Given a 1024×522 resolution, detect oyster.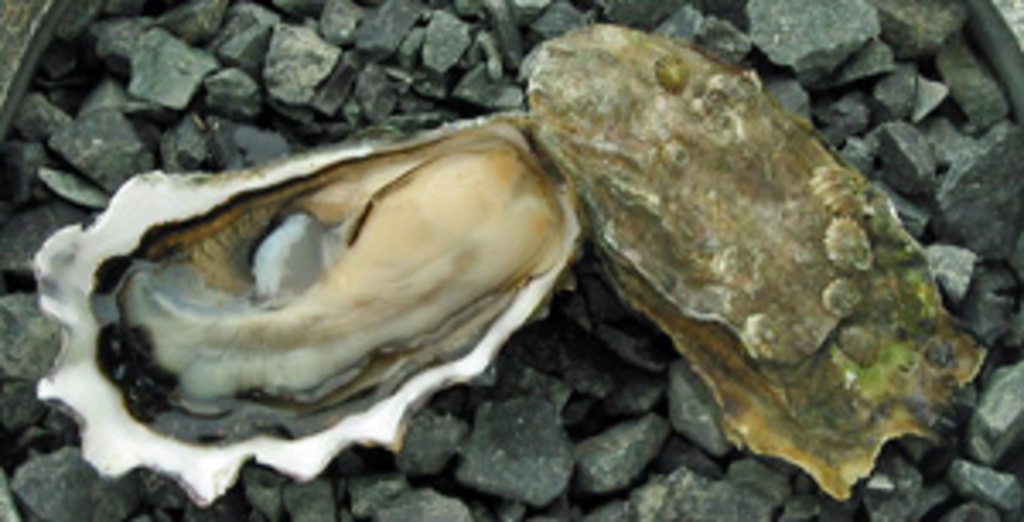
27, 109, 597, 519.
